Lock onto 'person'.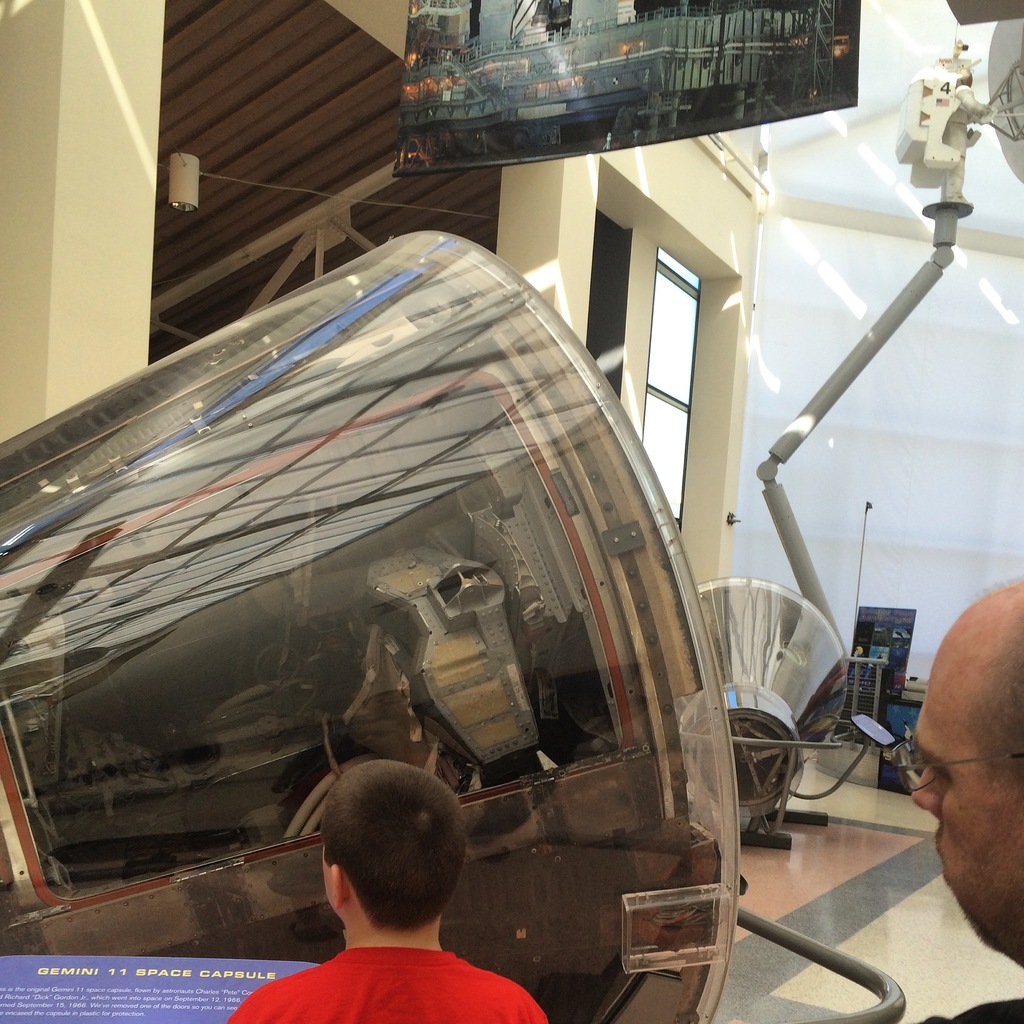
Locked: l=223, t=757, r=550, b=1023.
